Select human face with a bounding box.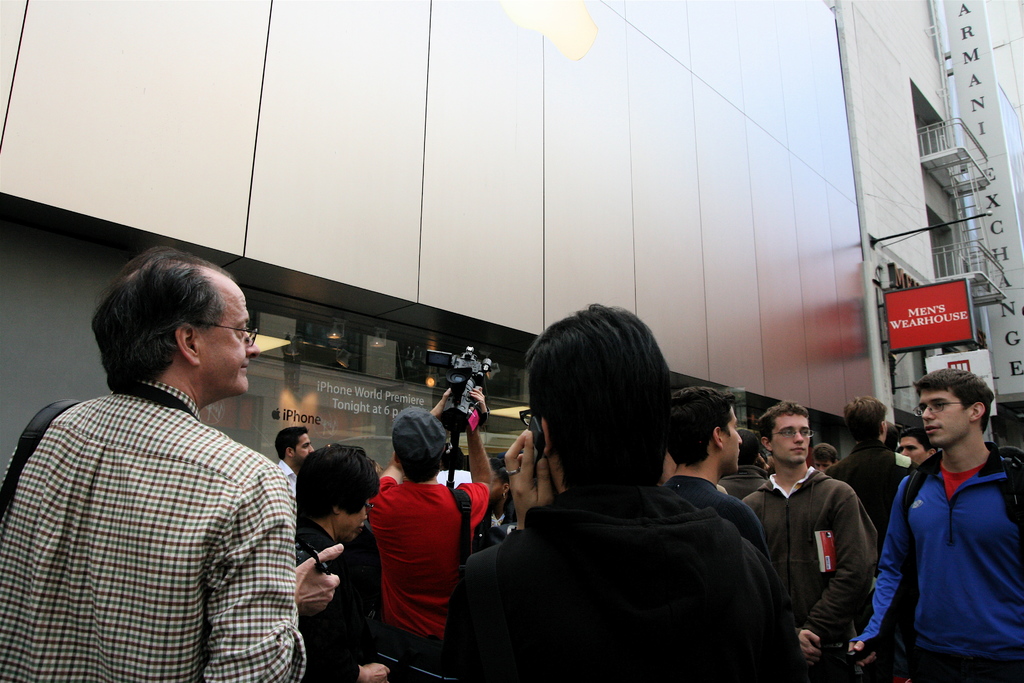
{"x1": 344, "y1": 506, "x2": 369, "y2": 543}.
